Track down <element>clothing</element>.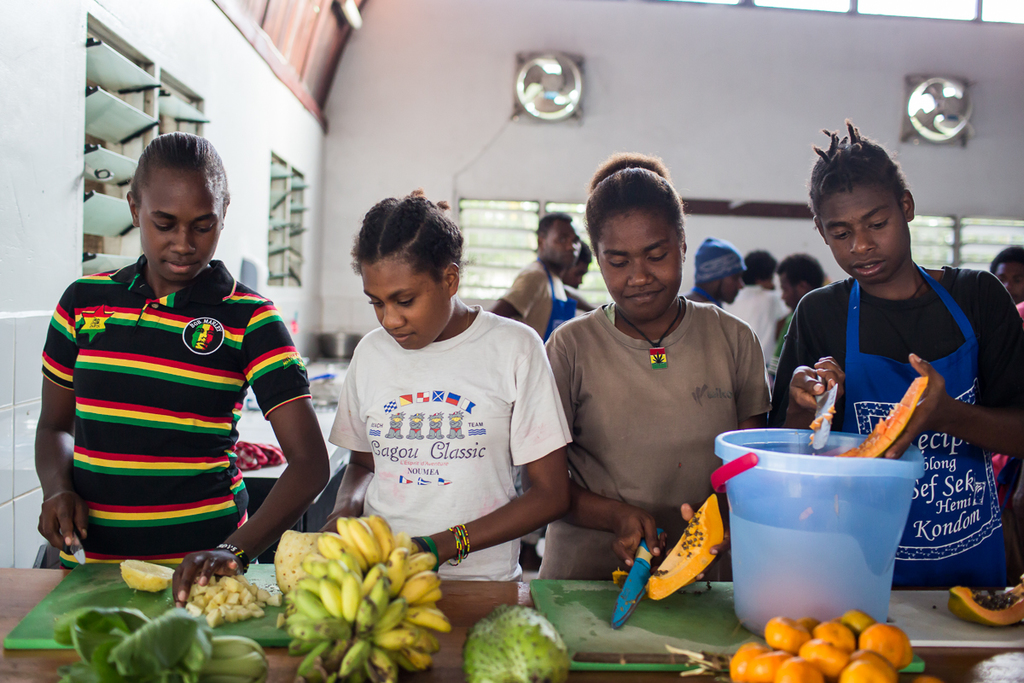
Tracked to Rect(484, 257, 578, 348).
